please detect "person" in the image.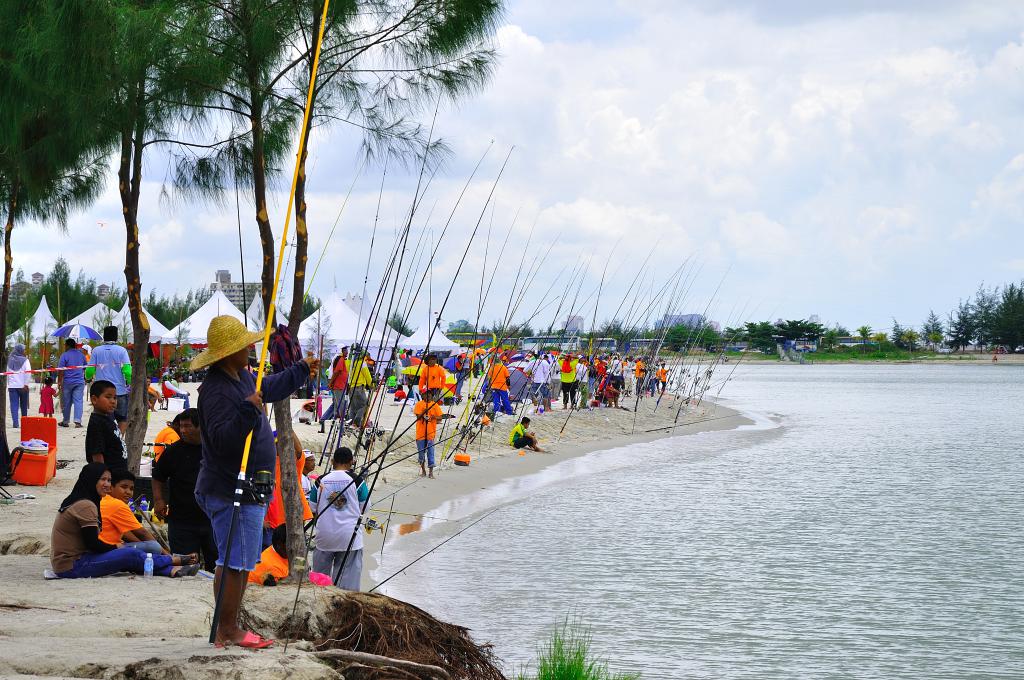
locate(4, 343, 27, 432).
